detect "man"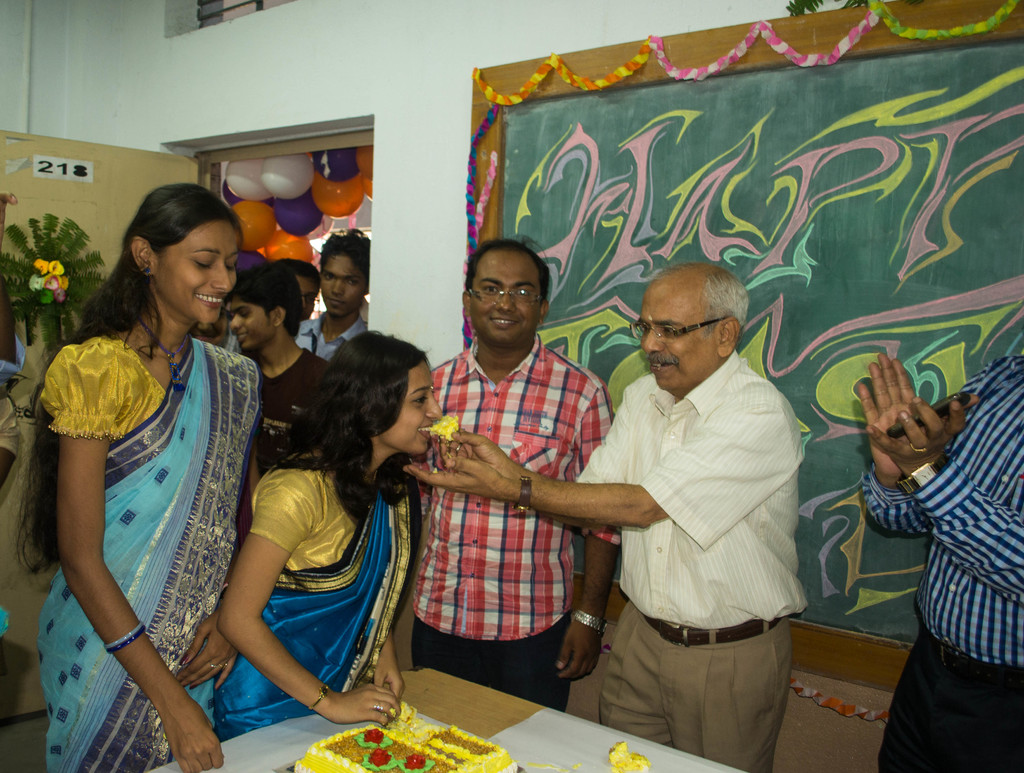
[852, 353, 1023, 772]
